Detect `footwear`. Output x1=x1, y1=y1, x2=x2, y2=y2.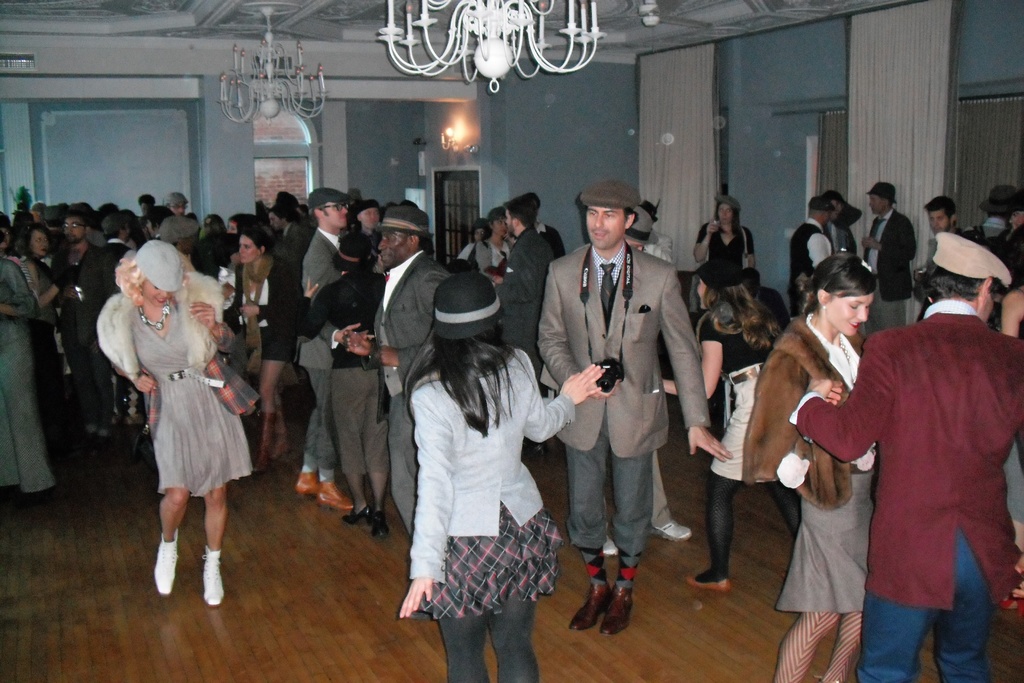
x1=376, y1=509, x2=392, y2=543.
